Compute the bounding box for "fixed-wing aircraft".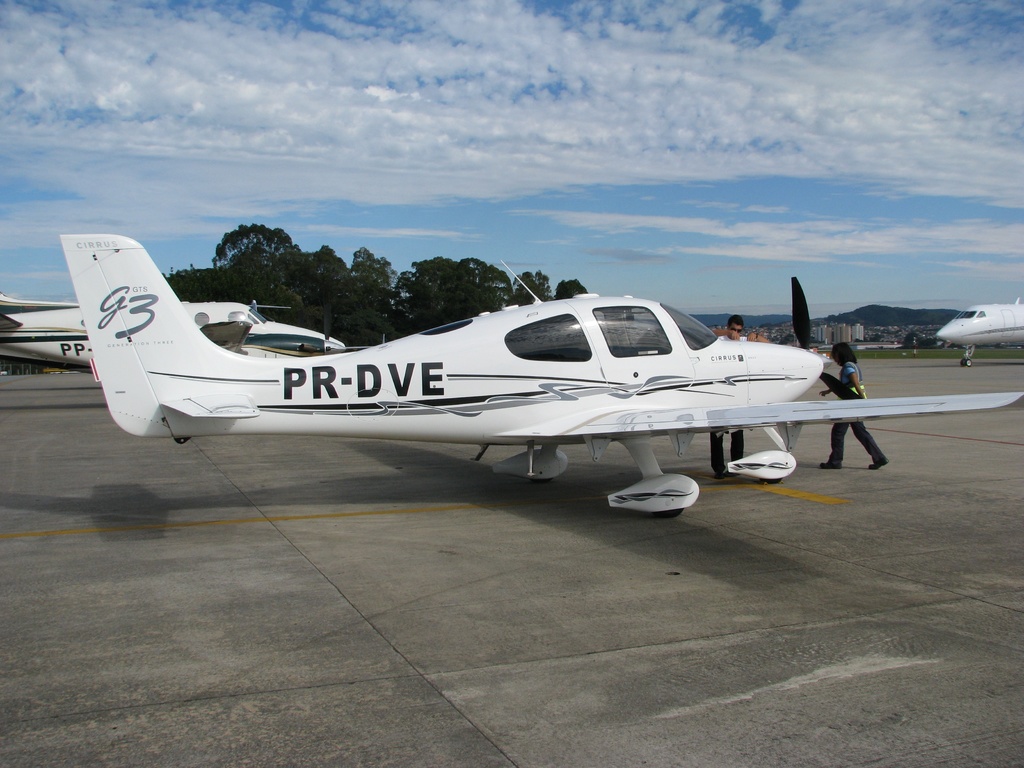
63 236 1023 515.
